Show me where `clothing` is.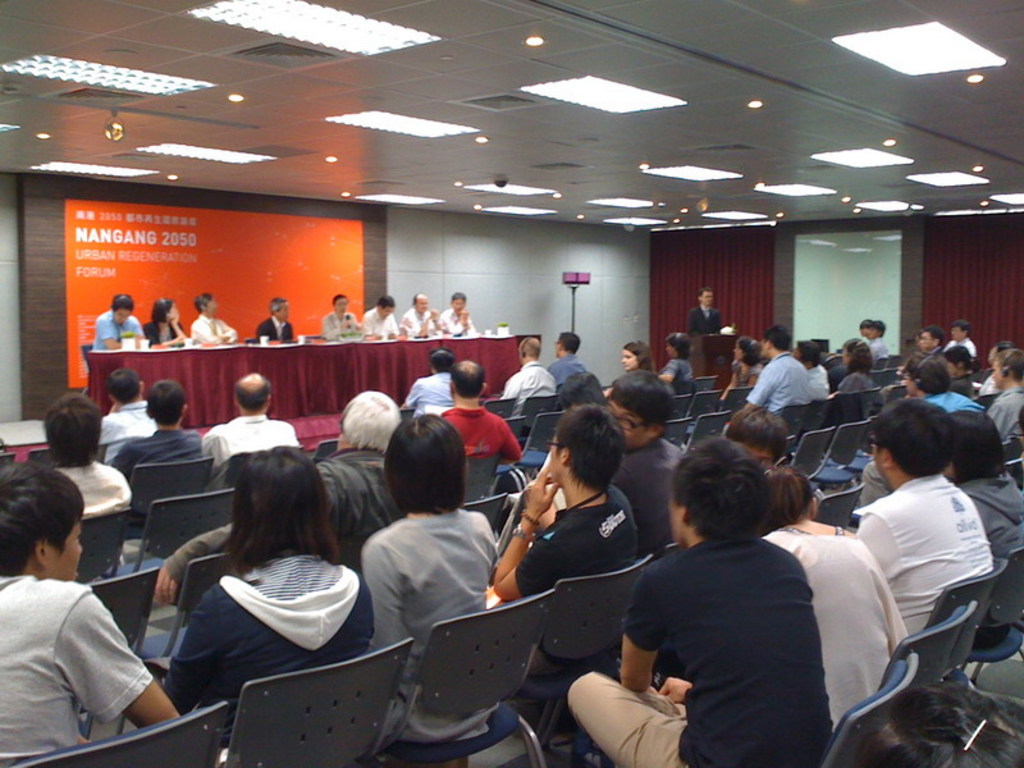
`clothing` is at <bbox>401, 292, 440, 339</bbox>.
